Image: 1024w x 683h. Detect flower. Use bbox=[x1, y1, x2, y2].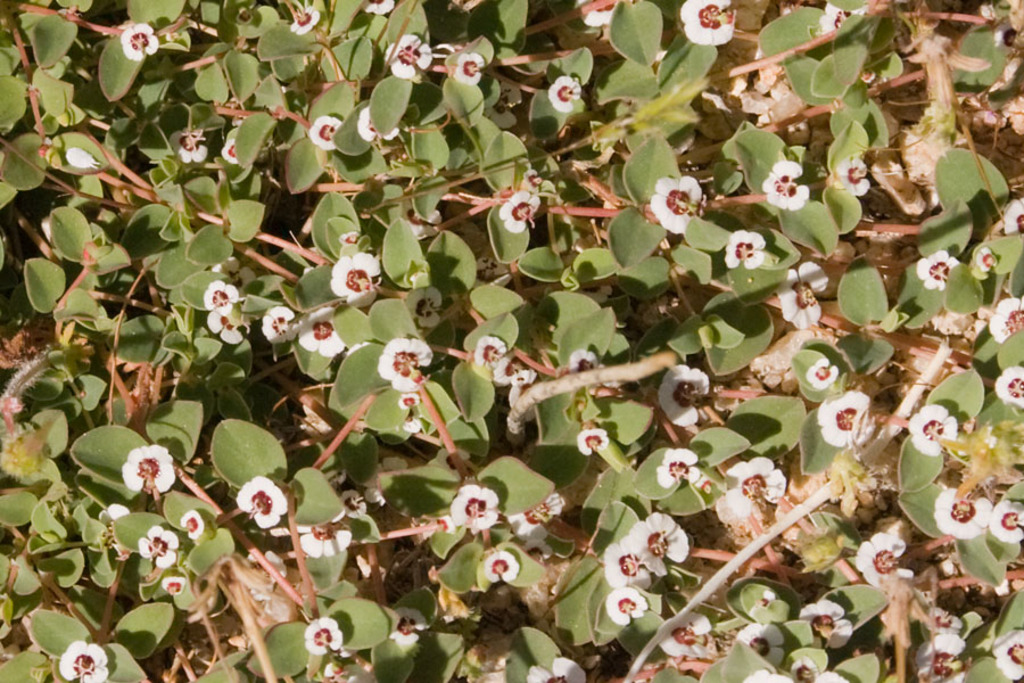
bbox=[909, 405, 960, 462].
